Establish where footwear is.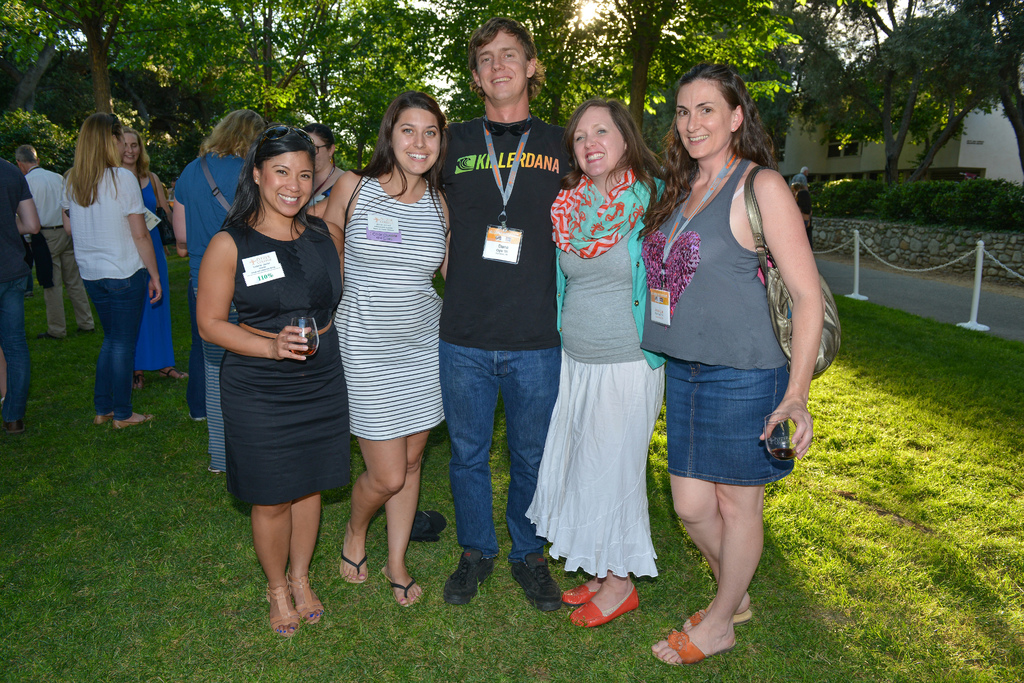
Established at (570, 583, 643, 629).
